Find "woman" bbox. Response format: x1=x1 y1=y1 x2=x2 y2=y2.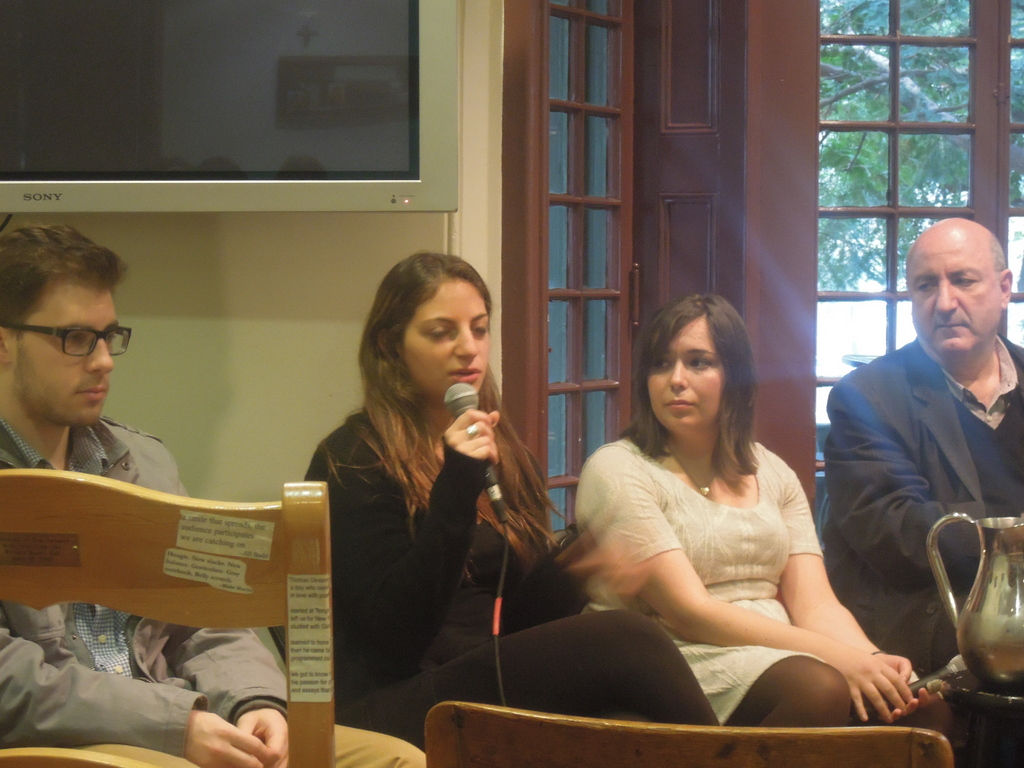
x1=553 y1=298 x2=888 y2=735.
